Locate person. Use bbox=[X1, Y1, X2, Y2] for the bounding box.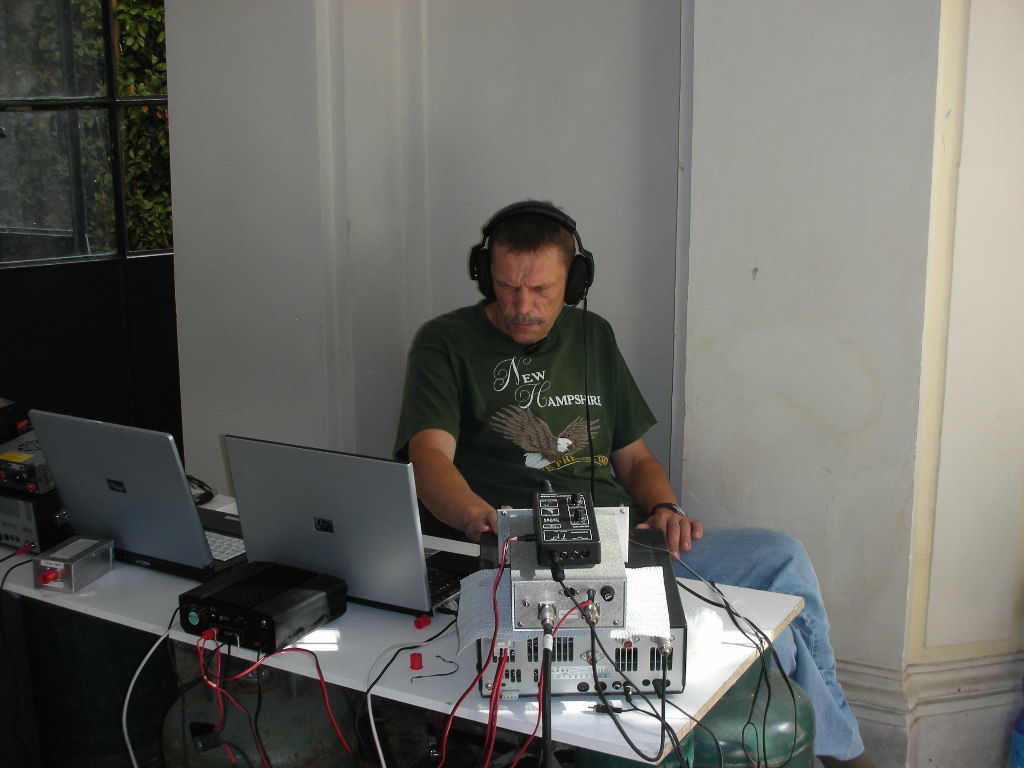
bbox=[403, 192, 880, 767].
